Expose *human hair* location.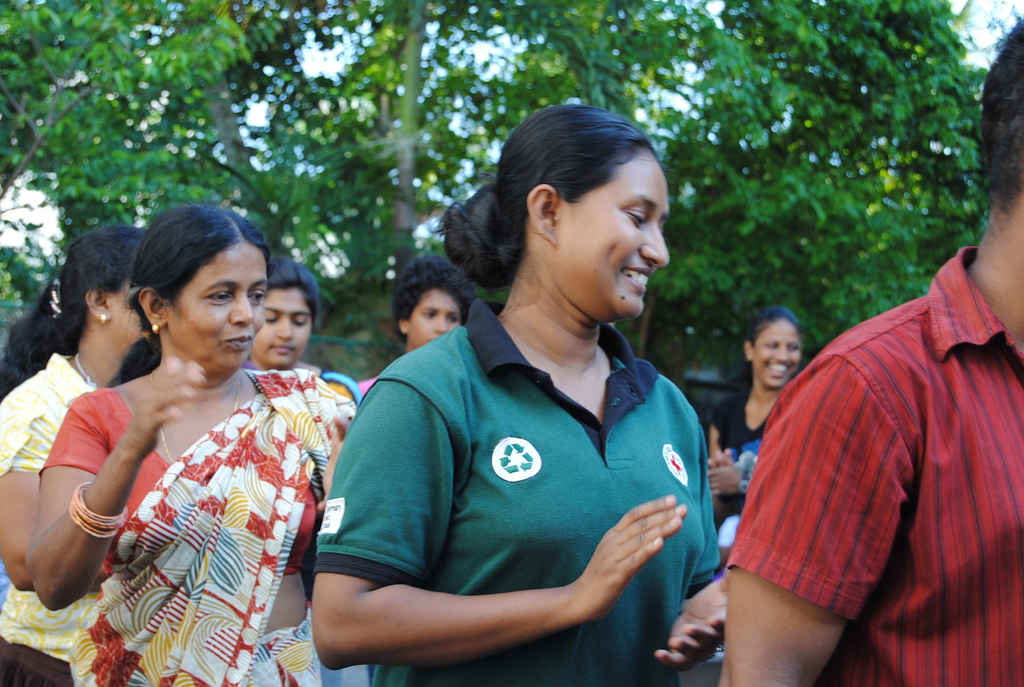
Exposed at 0:224:147:401.
